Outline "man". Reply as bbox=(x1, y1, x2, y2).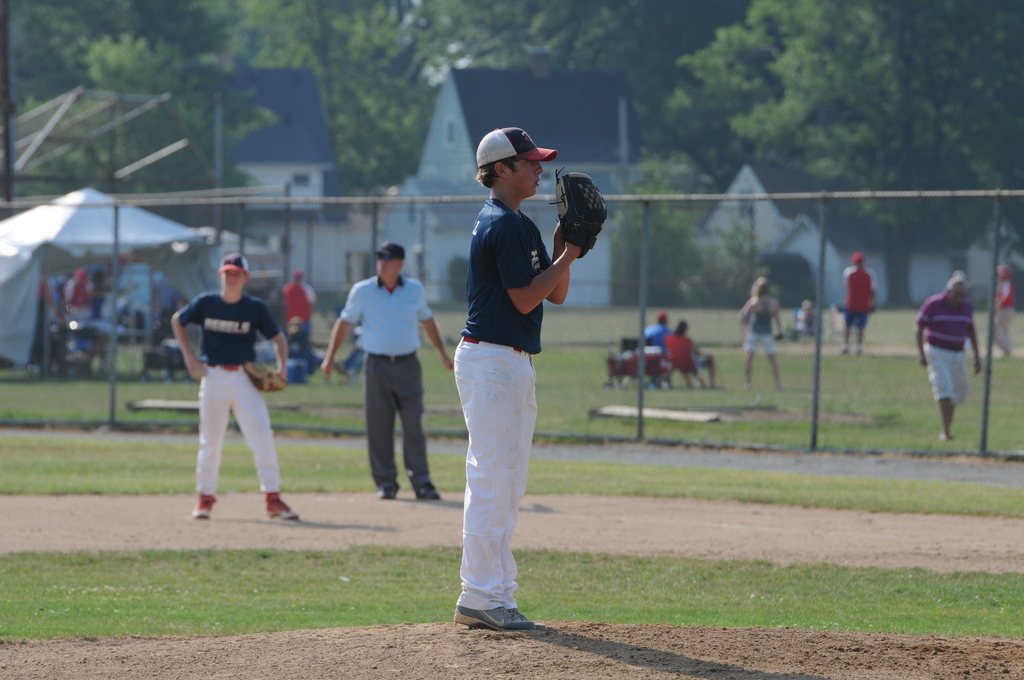
bbox=(447, 129, 593, 632).
